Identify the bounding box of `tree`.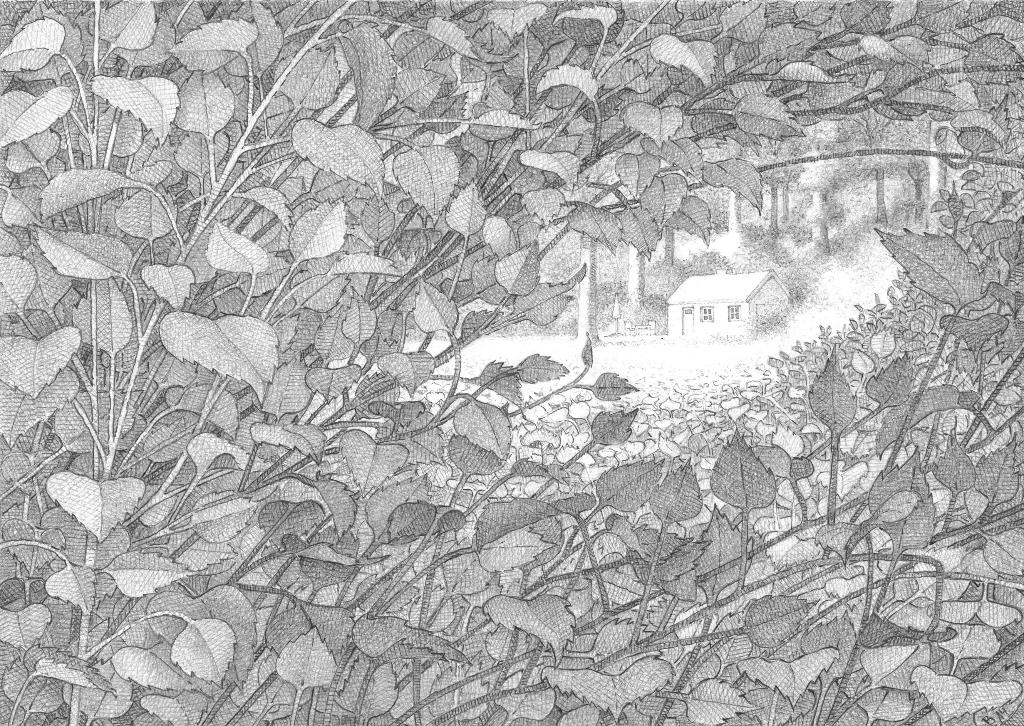
[0, 0, 1023, 721].
